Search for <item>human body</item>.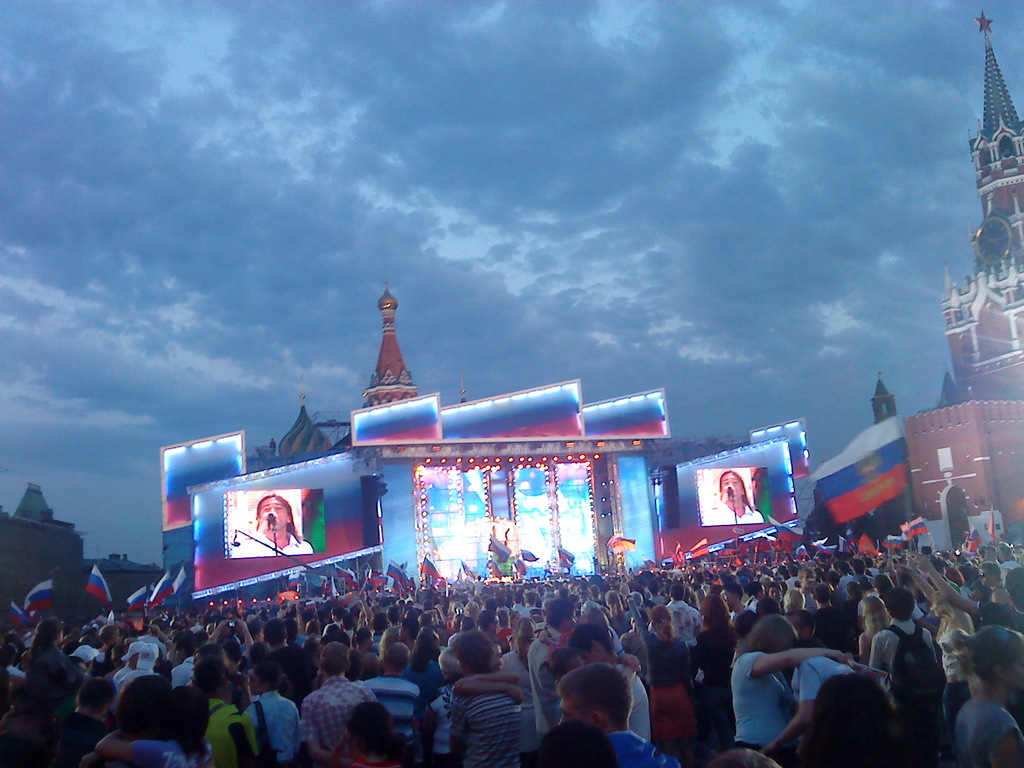
Found at x1=660 y1=582 x2=703 y2=651.
